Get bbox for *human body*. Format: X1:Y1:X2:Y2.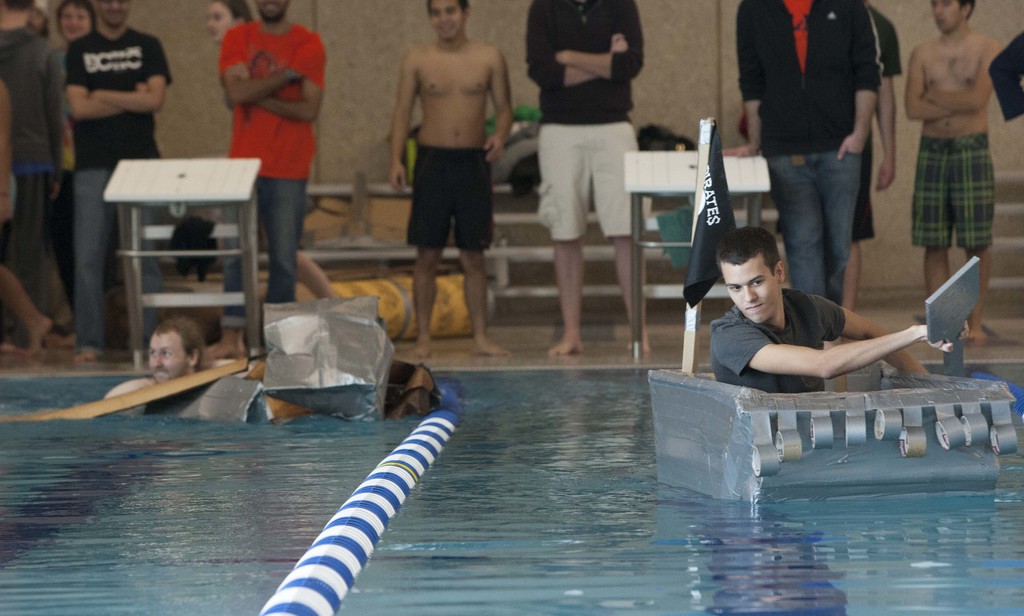
848:0:900:315.
